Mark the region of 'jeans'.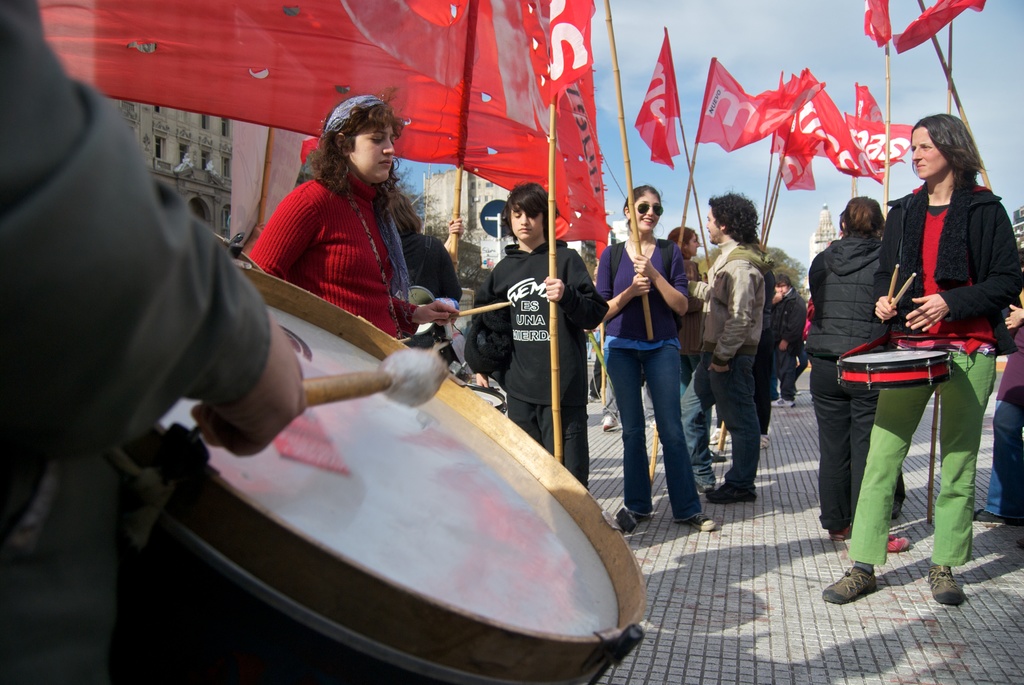
Region: 990 394 1023 523.
